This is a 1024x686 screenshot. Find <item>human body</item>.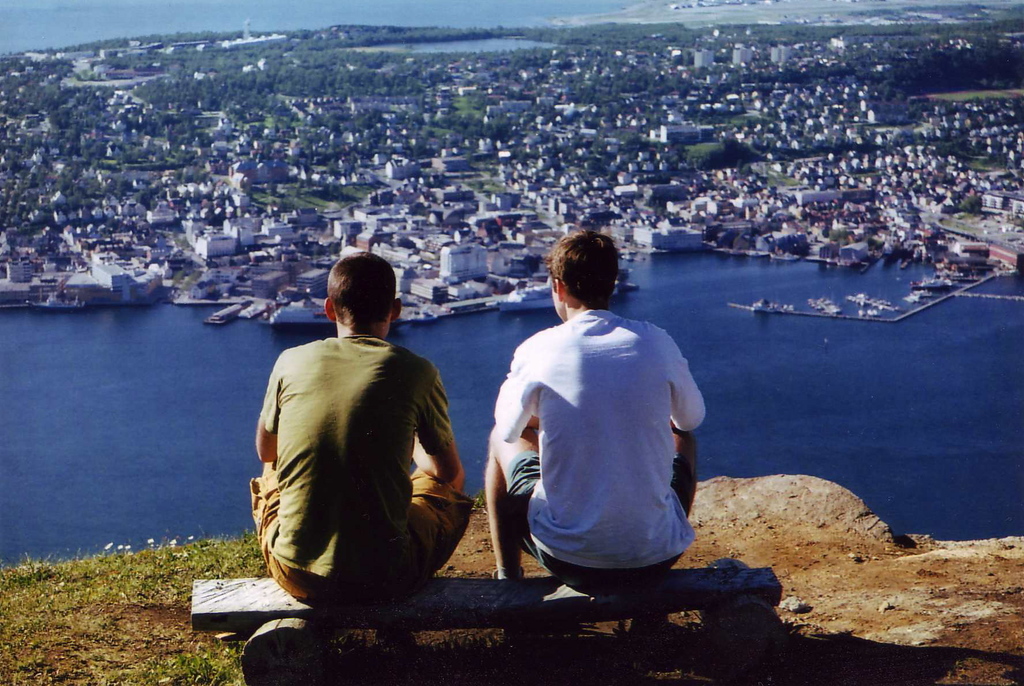
Bounding box: (248, 250, 483, 618).
